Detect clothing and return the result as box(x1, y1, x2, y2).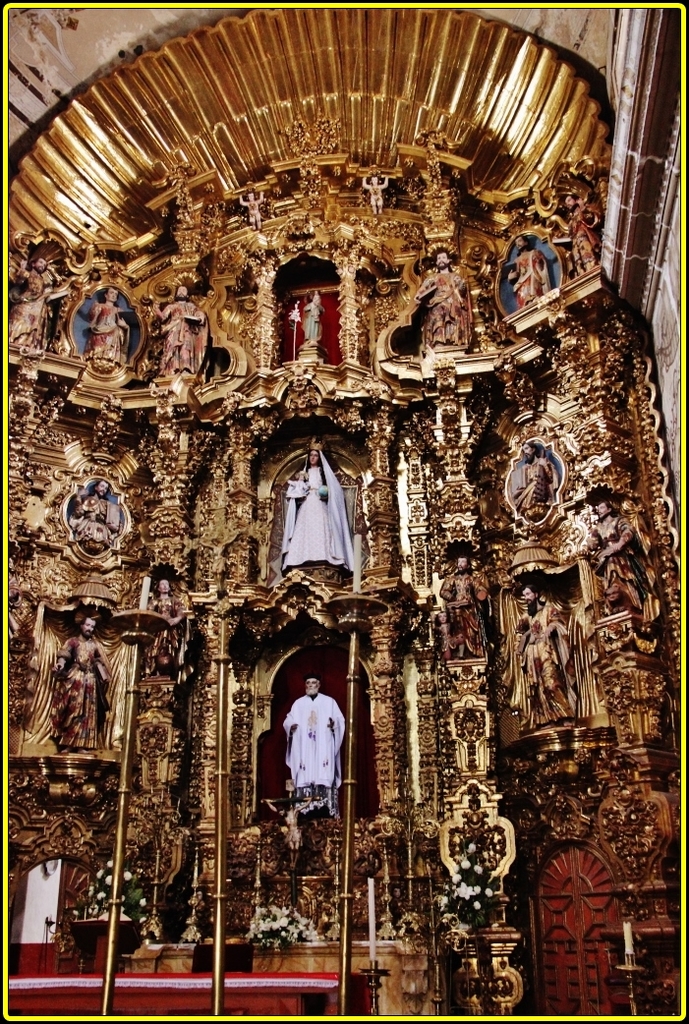
box(268, 460, 366, 577).
